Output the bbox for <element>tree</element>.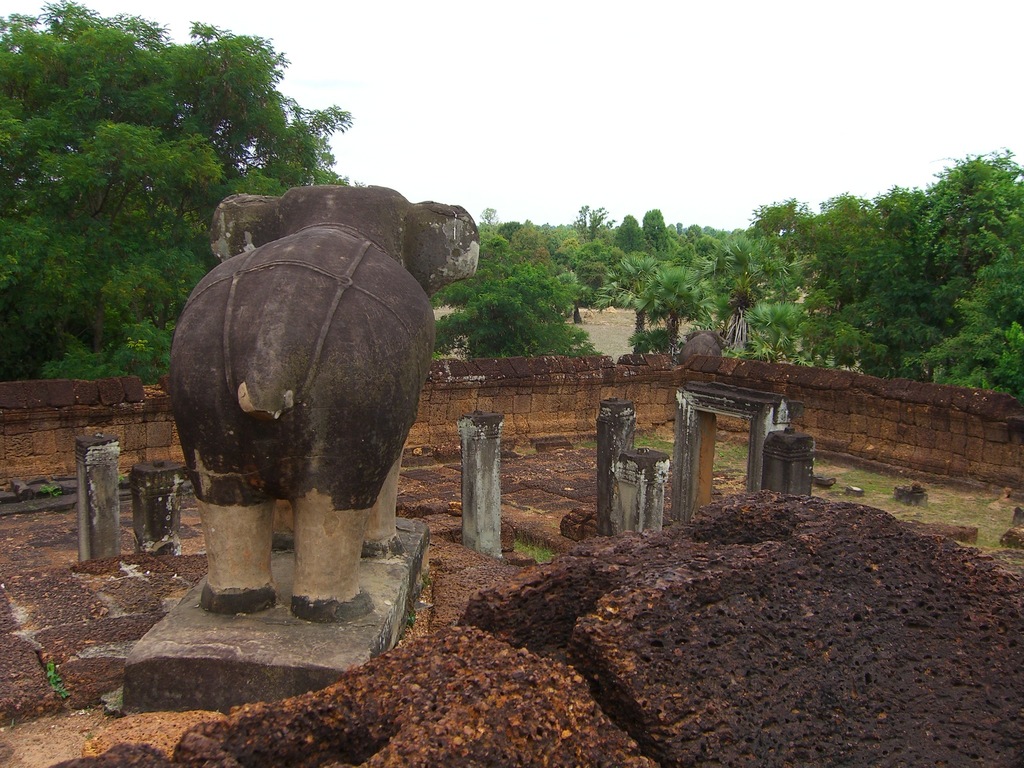
select_region(0, 0, 361, 368).
